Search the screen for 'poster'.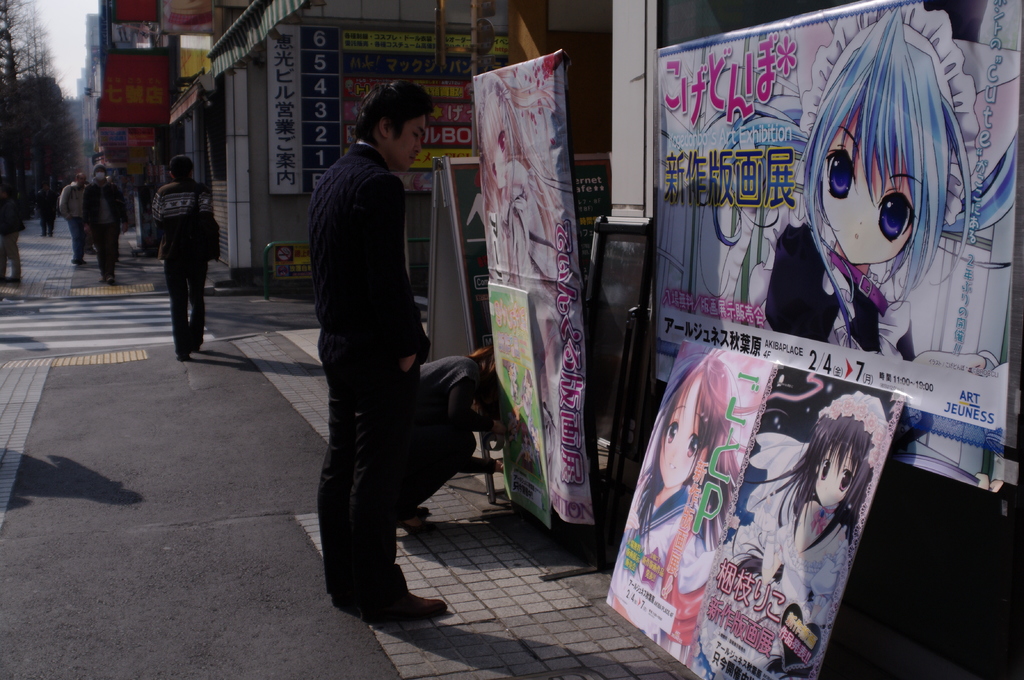
Found at x1=649, y1=0, x2=1006, y2=494.
